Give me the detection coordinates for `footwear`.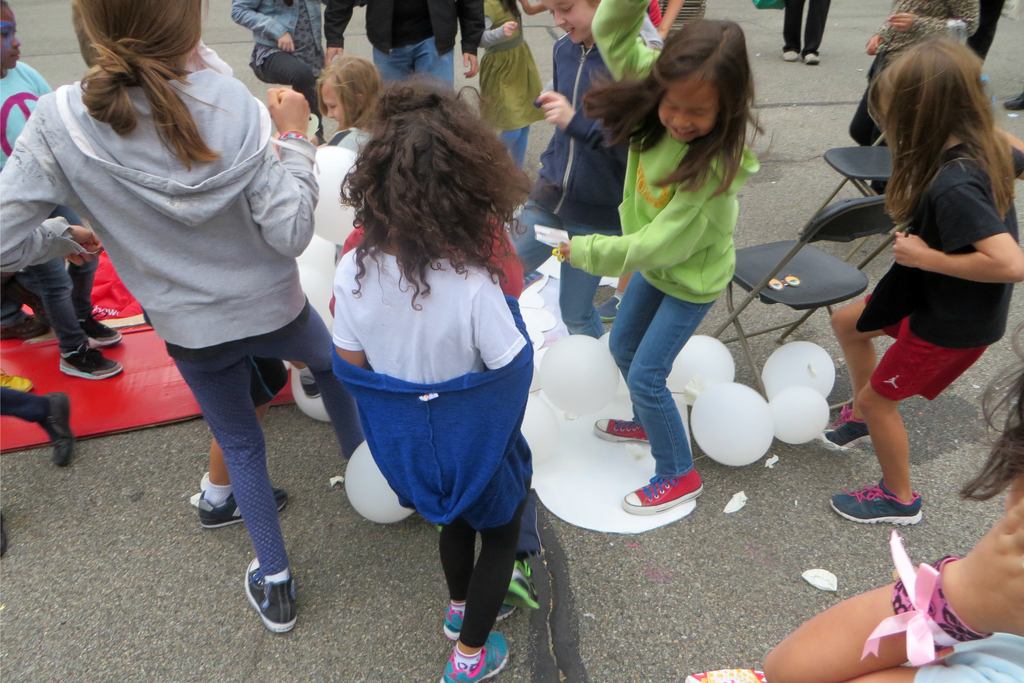
bbox=(442, 634, 502, 679).
